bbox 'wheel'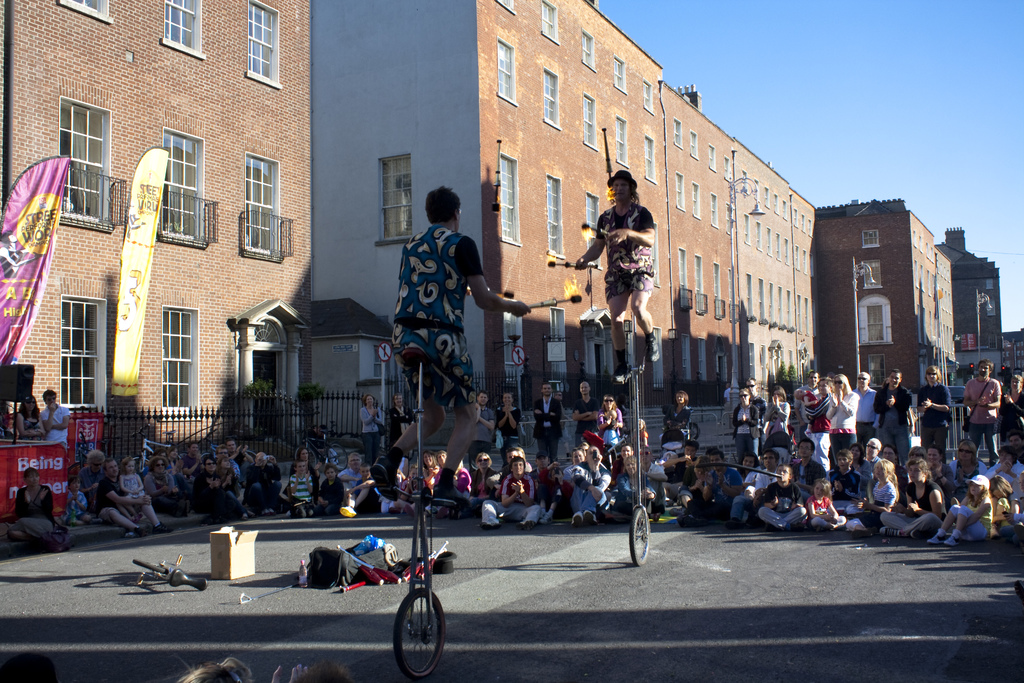
crop(520, 422, 532, 445)
